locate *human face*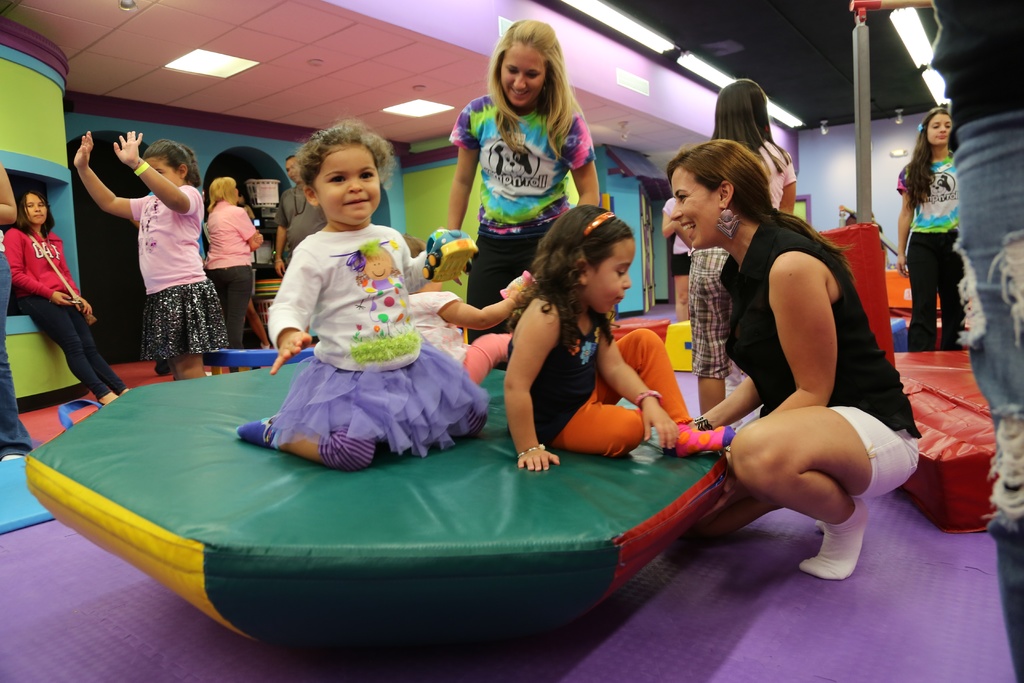
[x1=27, y1=193, x2=46, y2=222]
